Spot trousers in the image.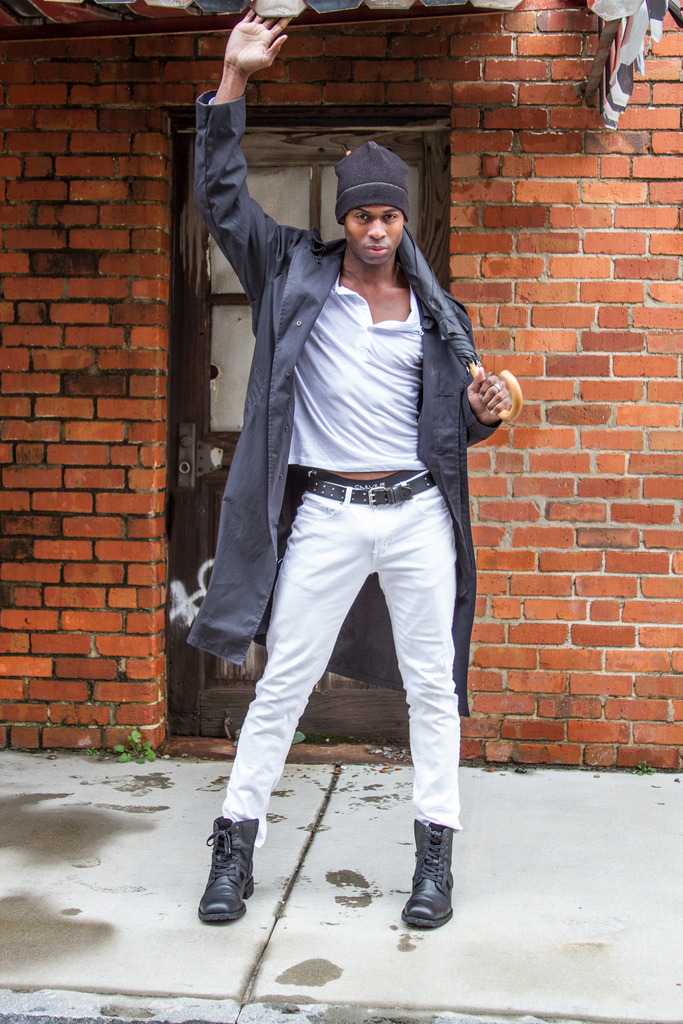
trousers found at x1=214, y1=465, x2=467, y2=826.
